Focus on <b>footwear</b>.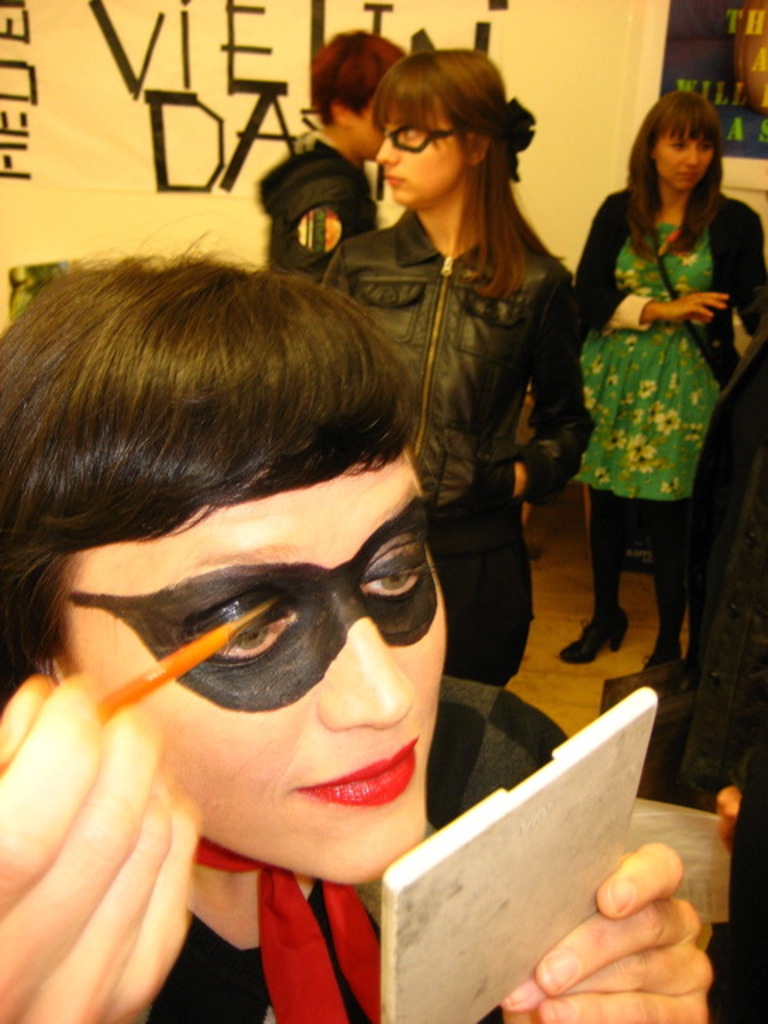
Focused at x1=645, y1=635, x2=685, y2=667.
